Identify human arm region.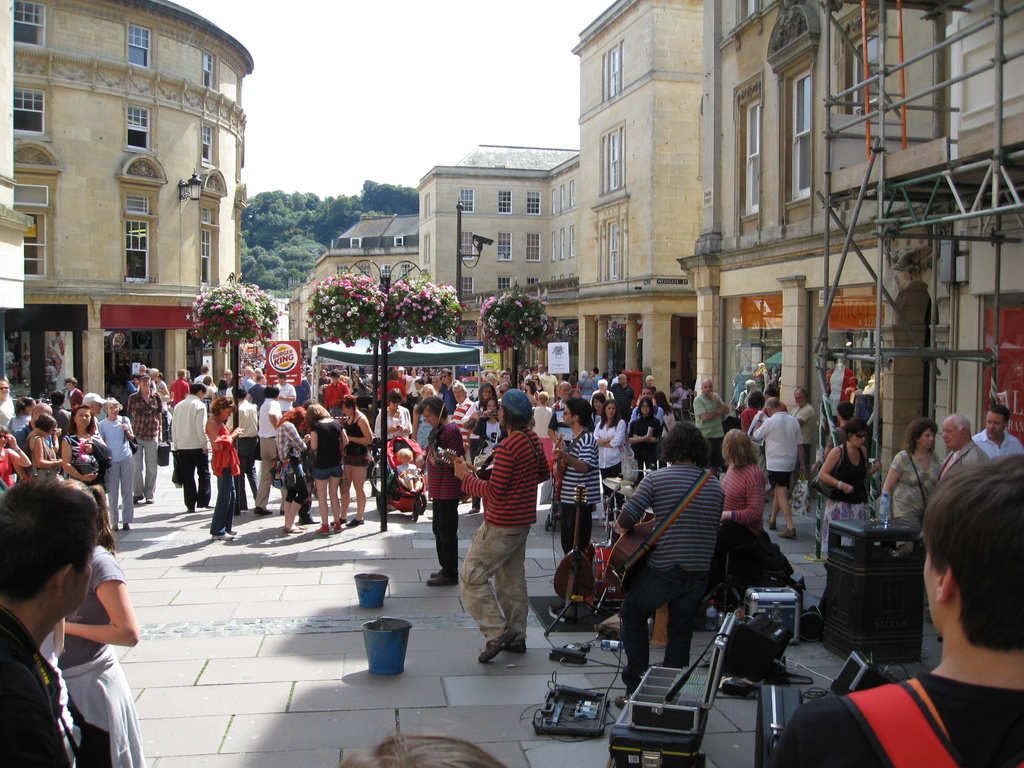
Region: bbox(168, 385, 172, 399).
